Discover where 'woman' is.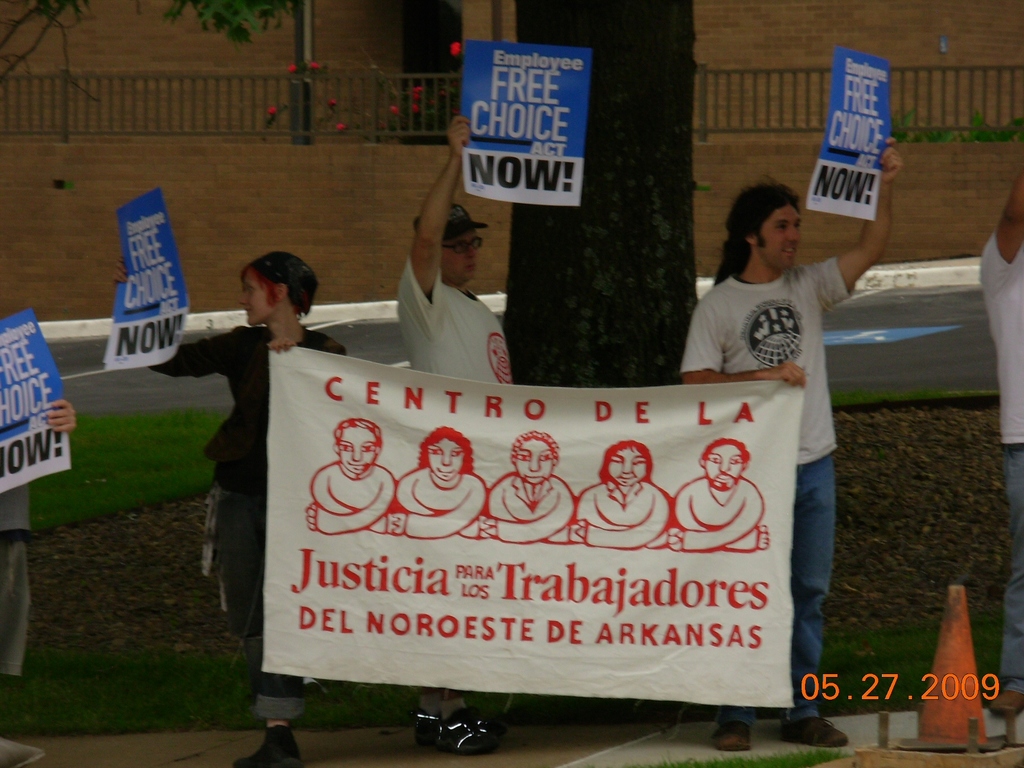
Discovered at <box>96,257,360,767</box>.
